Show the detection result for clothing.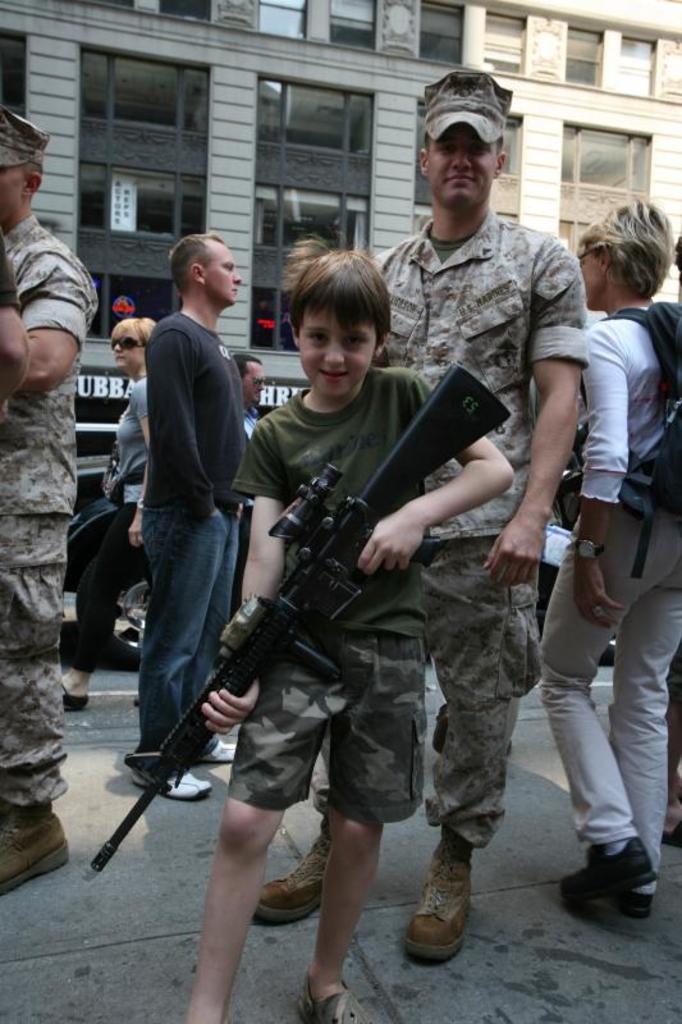
(left=308, top=212, right=590, bottom=852).
